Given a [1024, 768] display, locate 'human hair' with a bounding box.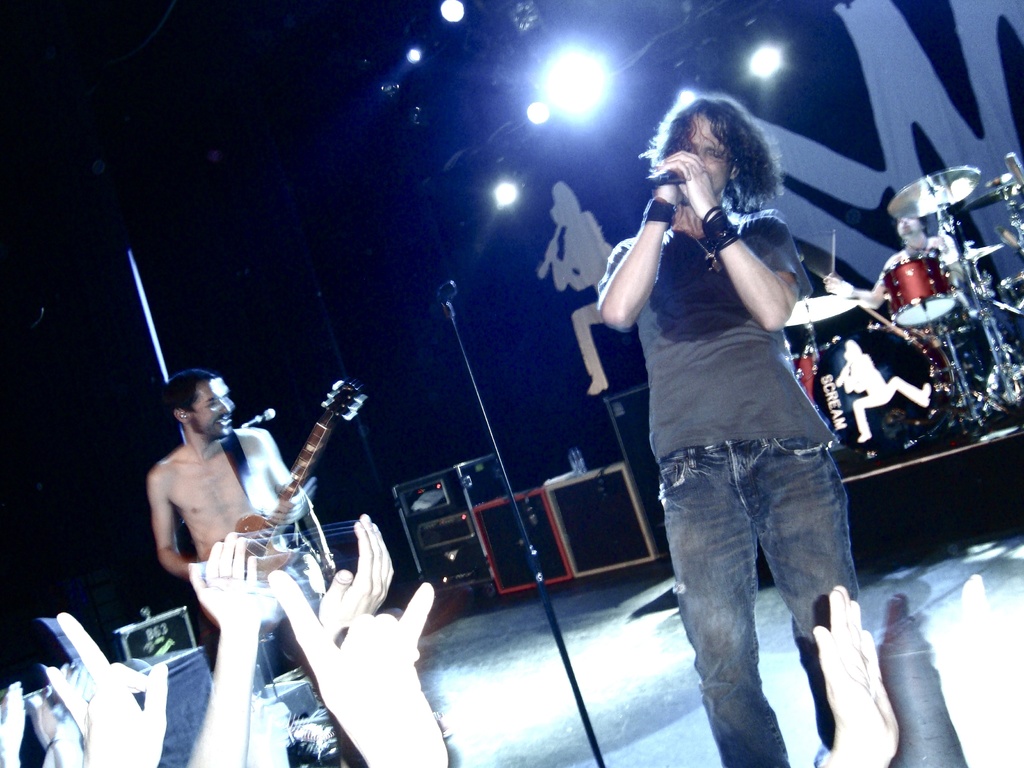
Located: select_region(164, 371, 214, 431).
